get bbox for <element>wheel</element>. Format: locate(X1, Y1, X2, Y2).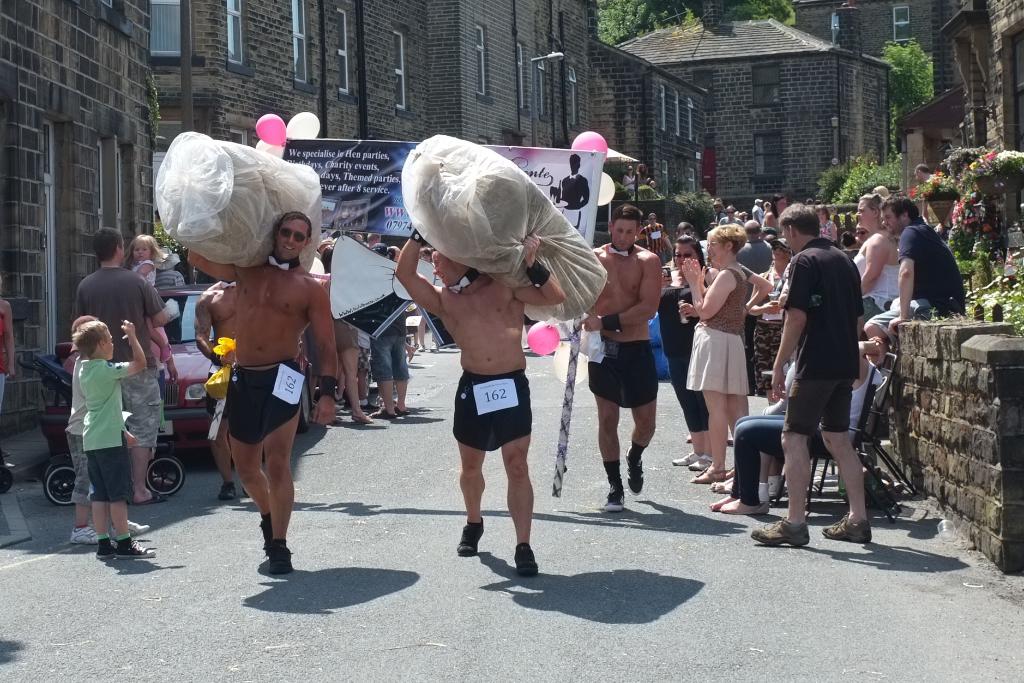
locate(1, 468, 12, 496).
